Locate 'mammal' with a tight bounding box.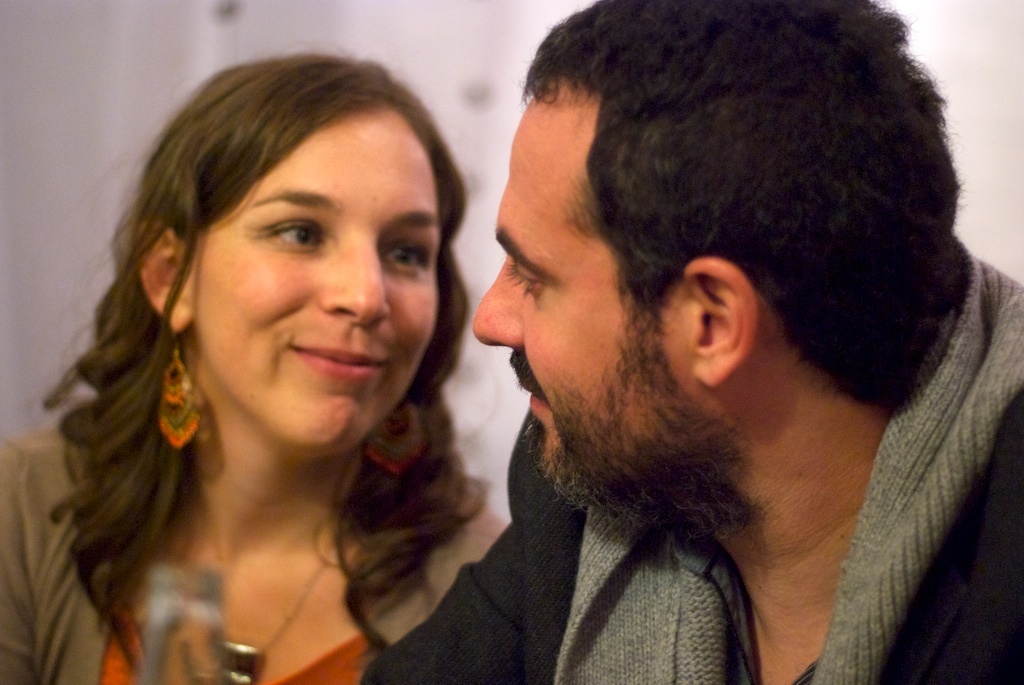
(353, 0, 1023, 684).
